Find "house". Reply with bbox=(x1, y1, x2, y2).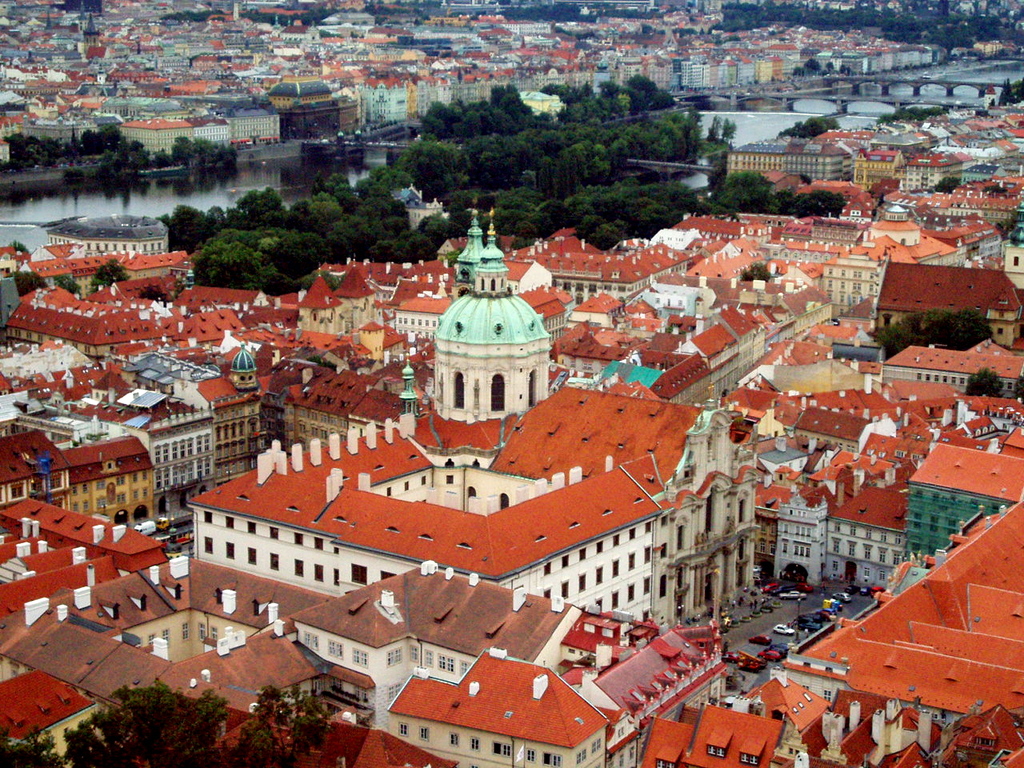
bbox=(522, 242, 699, 310).
